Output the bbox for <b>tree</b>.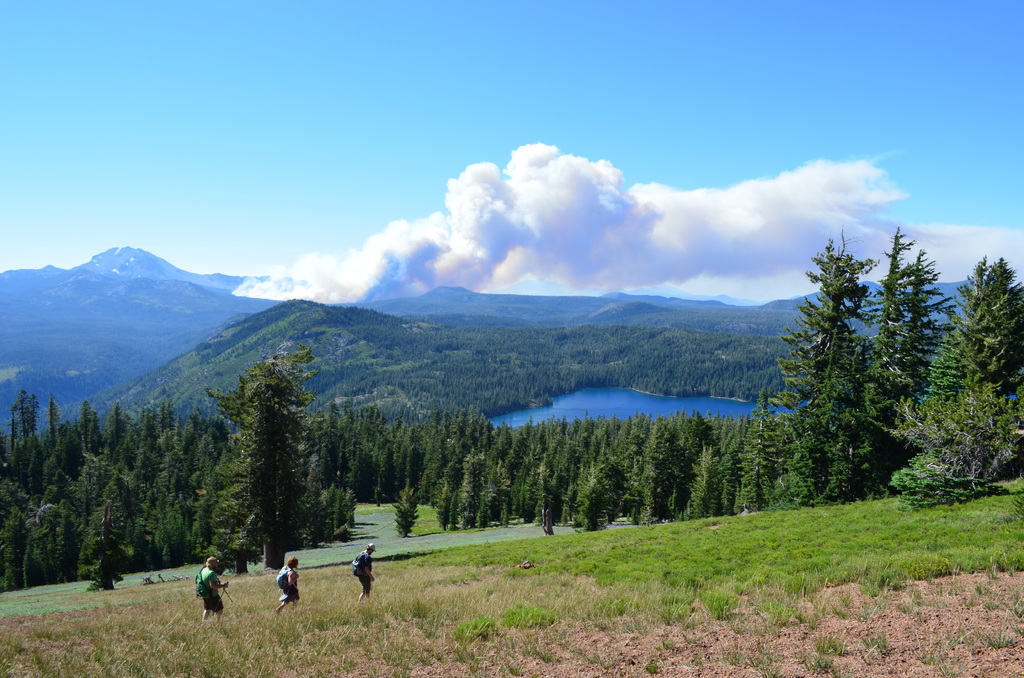
pyautogui.locateOnScreen(780, 220, 913, 512).
